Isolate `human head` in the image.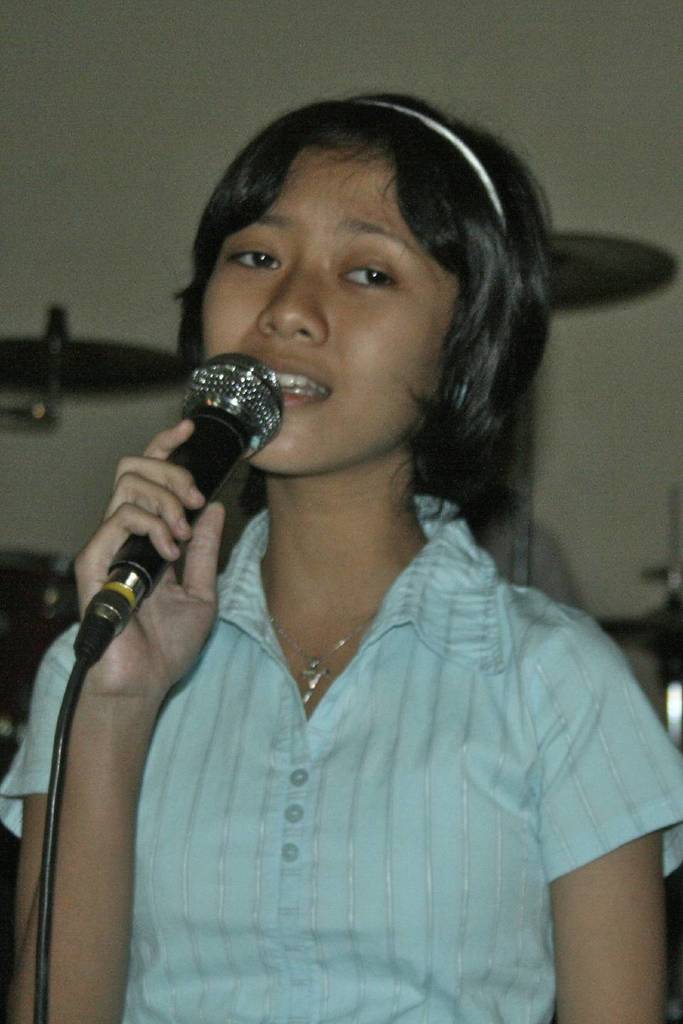
Isolated region: bbox(186, 97, 529, 467).
